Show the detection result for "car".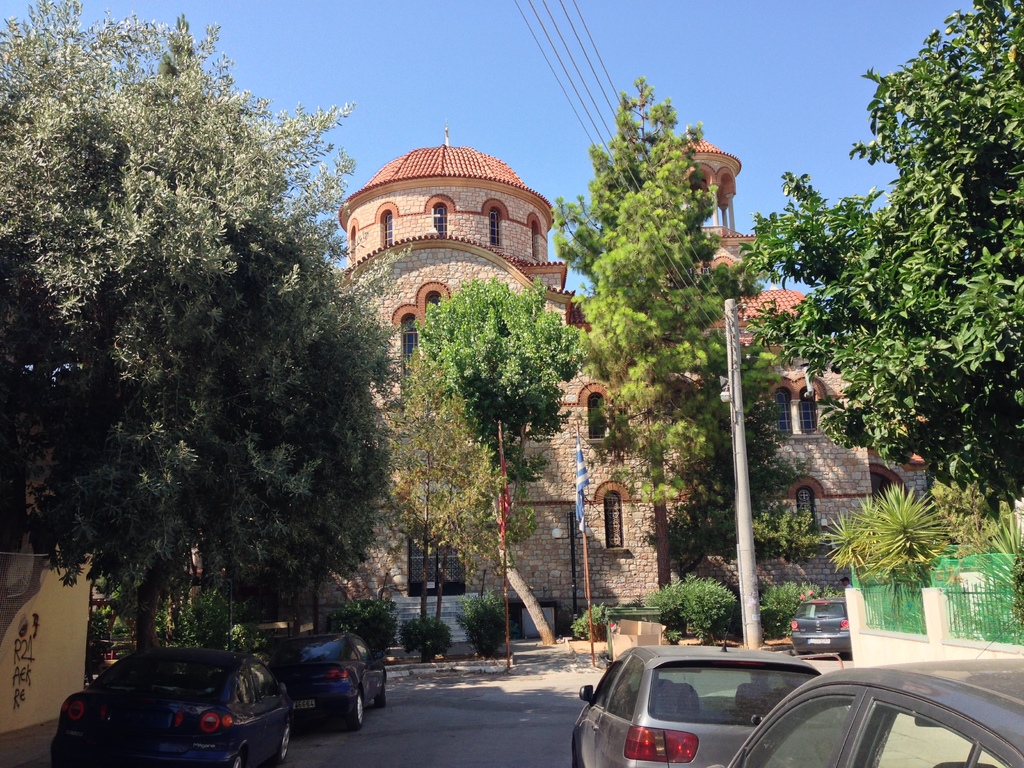
{"left": 571, "top": 630, "right": 822, "bottom": 767}.
